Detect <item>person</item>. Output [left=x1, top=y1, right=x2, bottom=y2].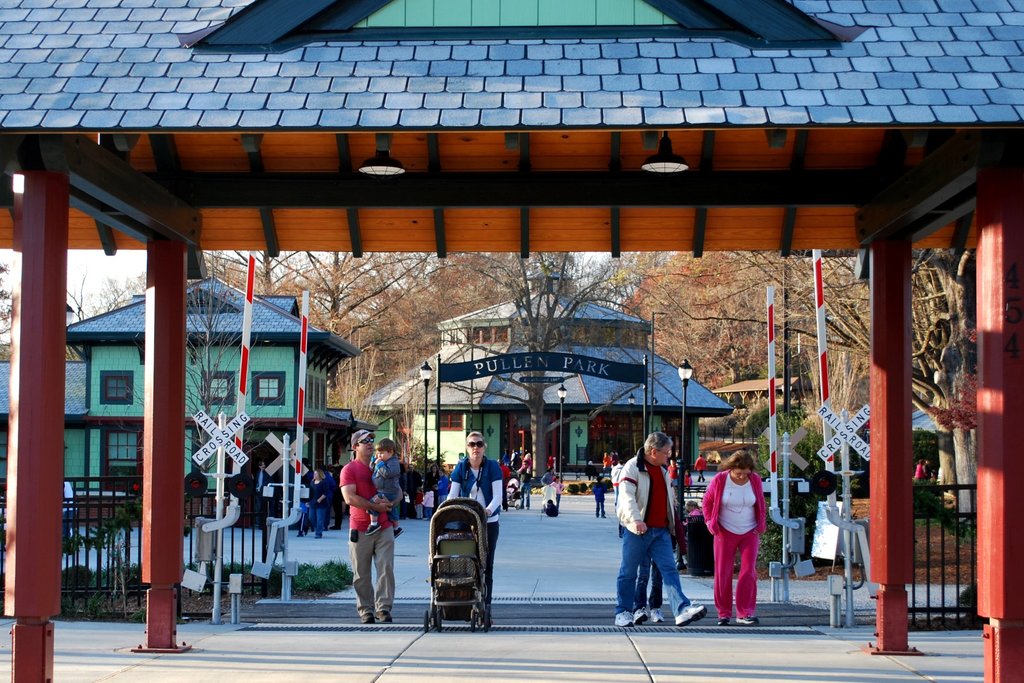
[left=716, top=436, right=782, bottom=626].
